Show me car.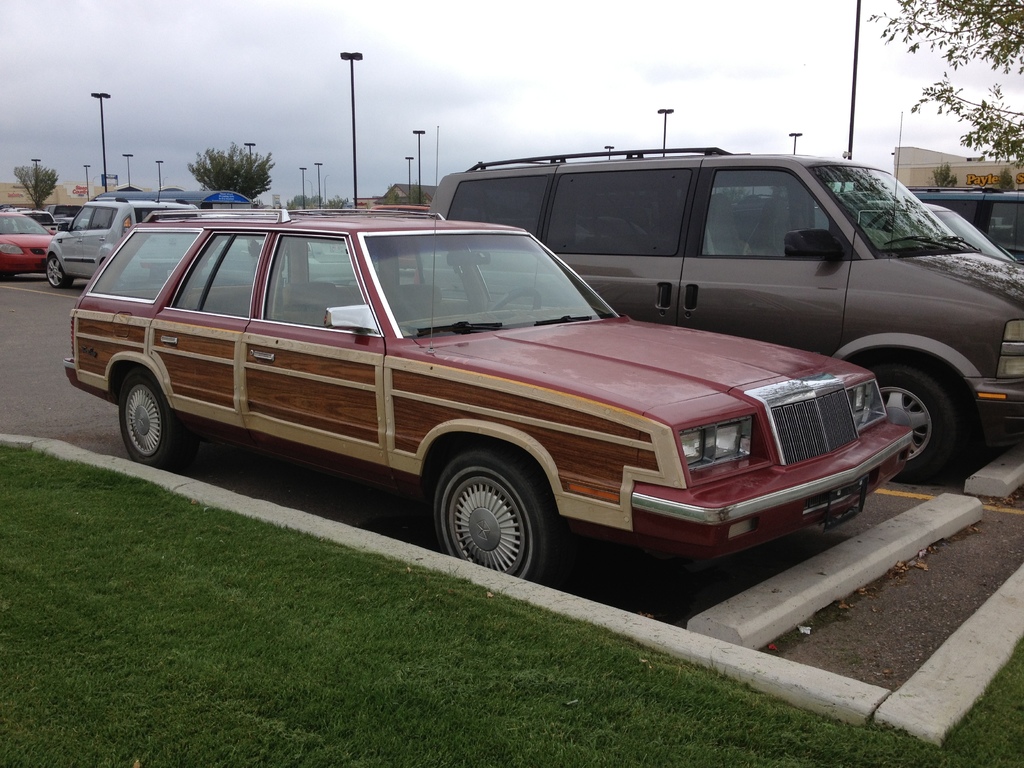
car is here: 0,209,57,279.
